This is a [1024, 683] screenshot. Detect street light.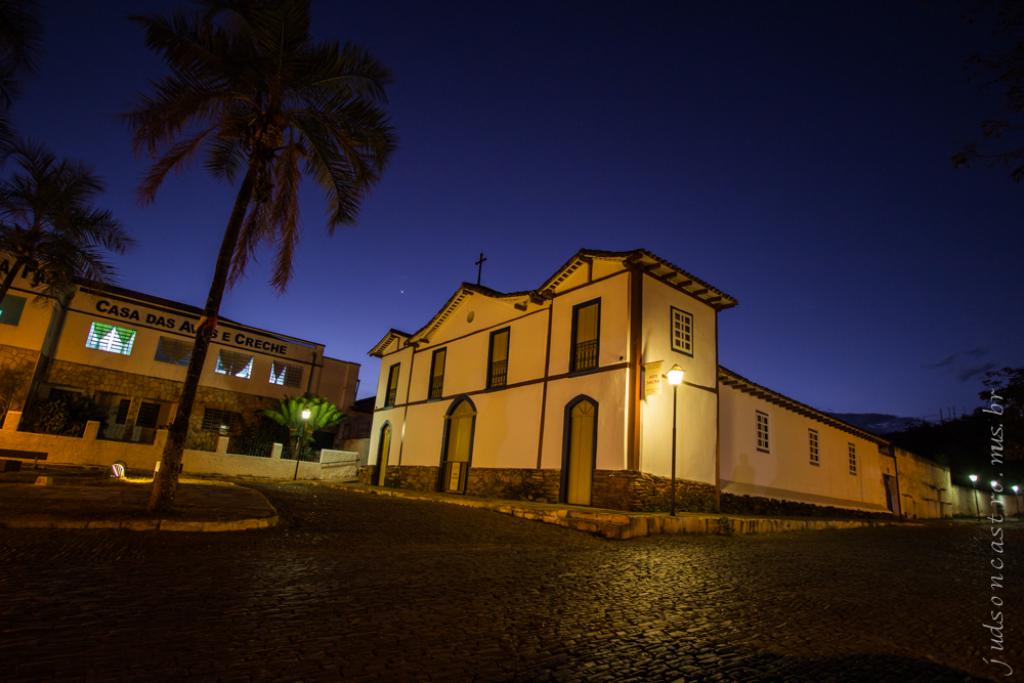
1010:484:1022:518.
